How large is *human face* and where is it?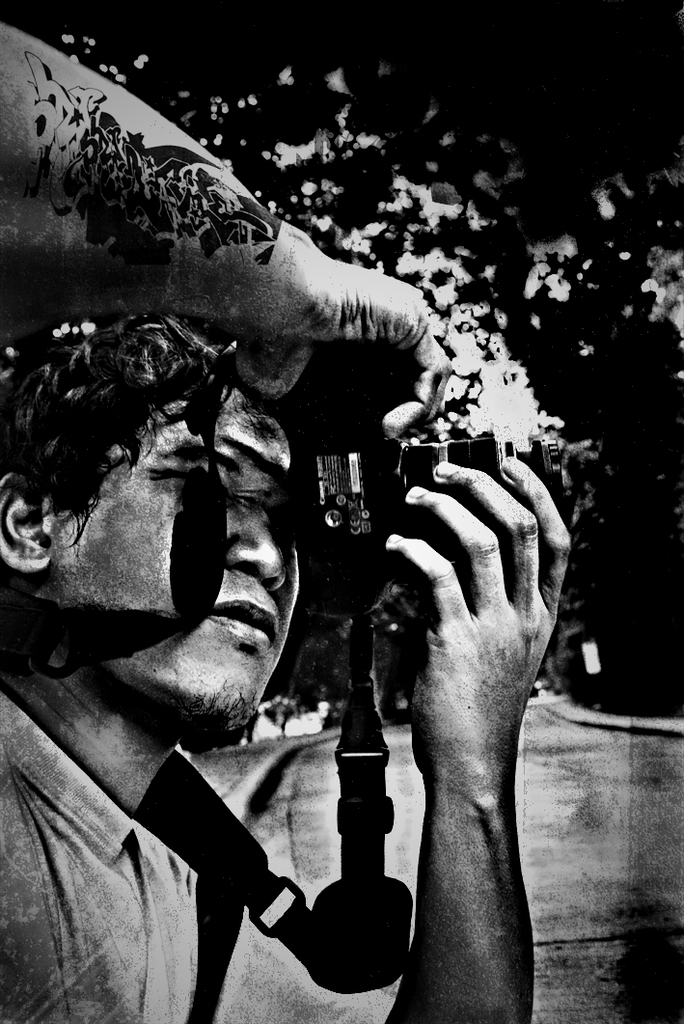
Bounding box: 84,383,298,727.
